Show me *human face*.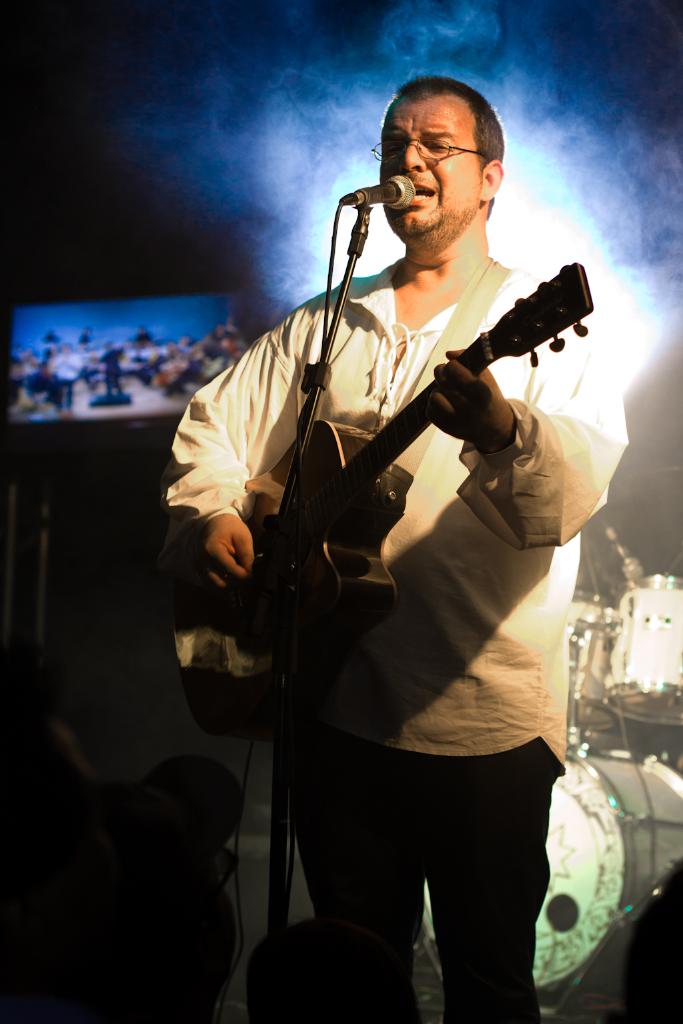
*human face* is here: 380 95 482 235.
